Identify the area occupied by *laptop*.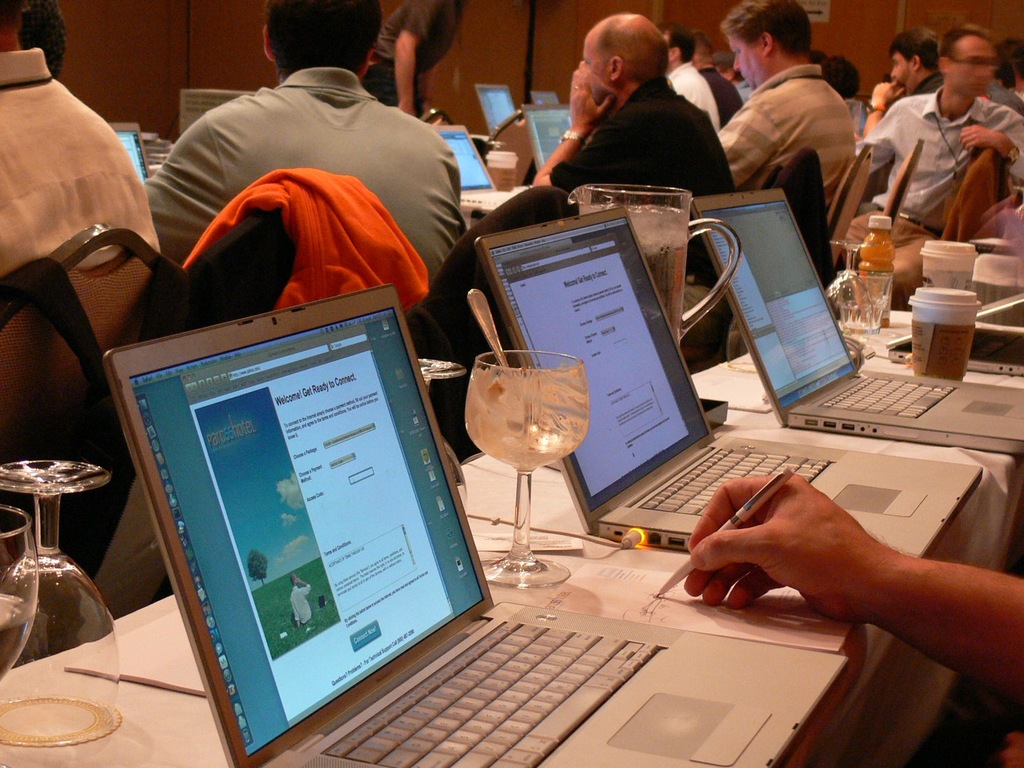
Area: <region>521, 106, 573, 173</region>.
